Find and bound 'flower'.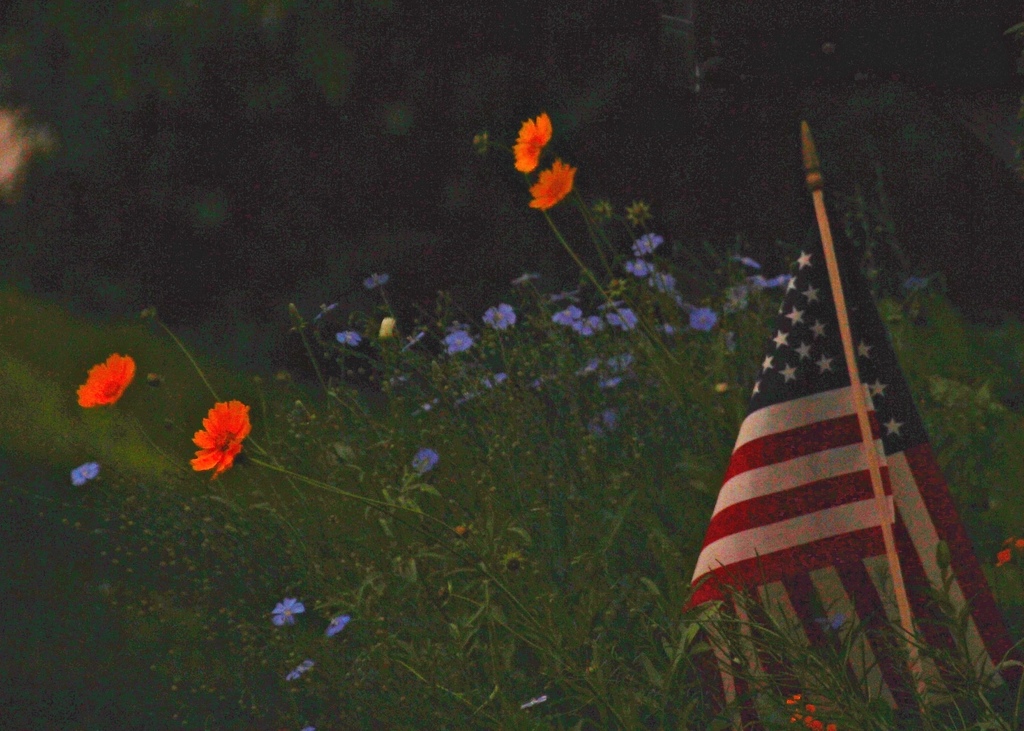
Bound: select_region(772, 272, 795, 286).
